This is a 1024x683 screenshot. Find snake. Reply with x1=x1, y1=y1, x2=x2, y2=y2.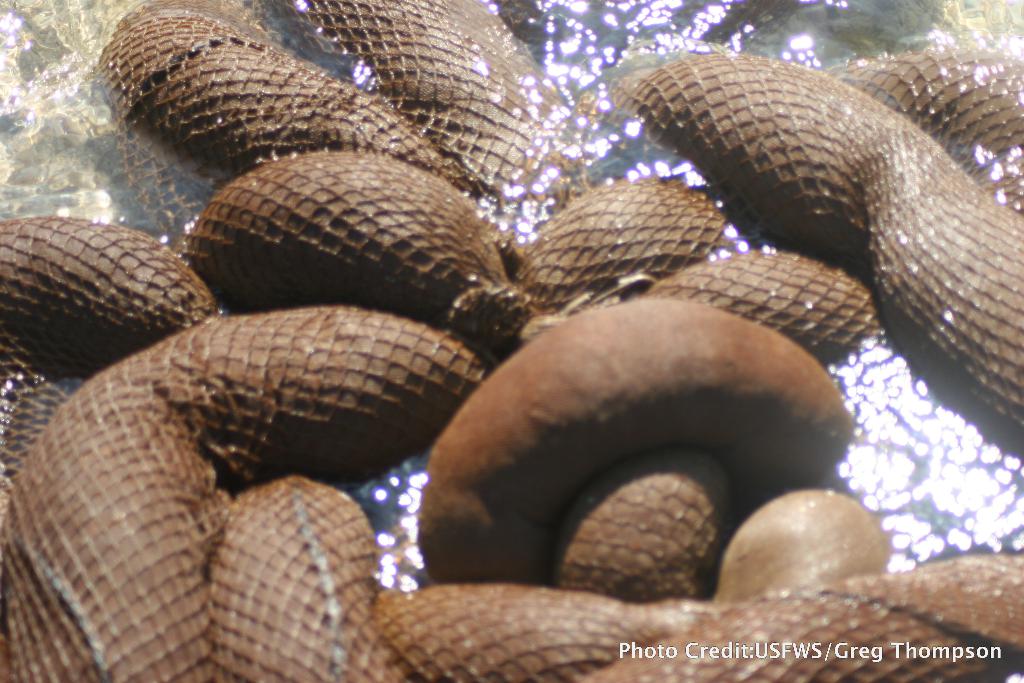
x1=19, y1=5, x2=1013, y2=682.
